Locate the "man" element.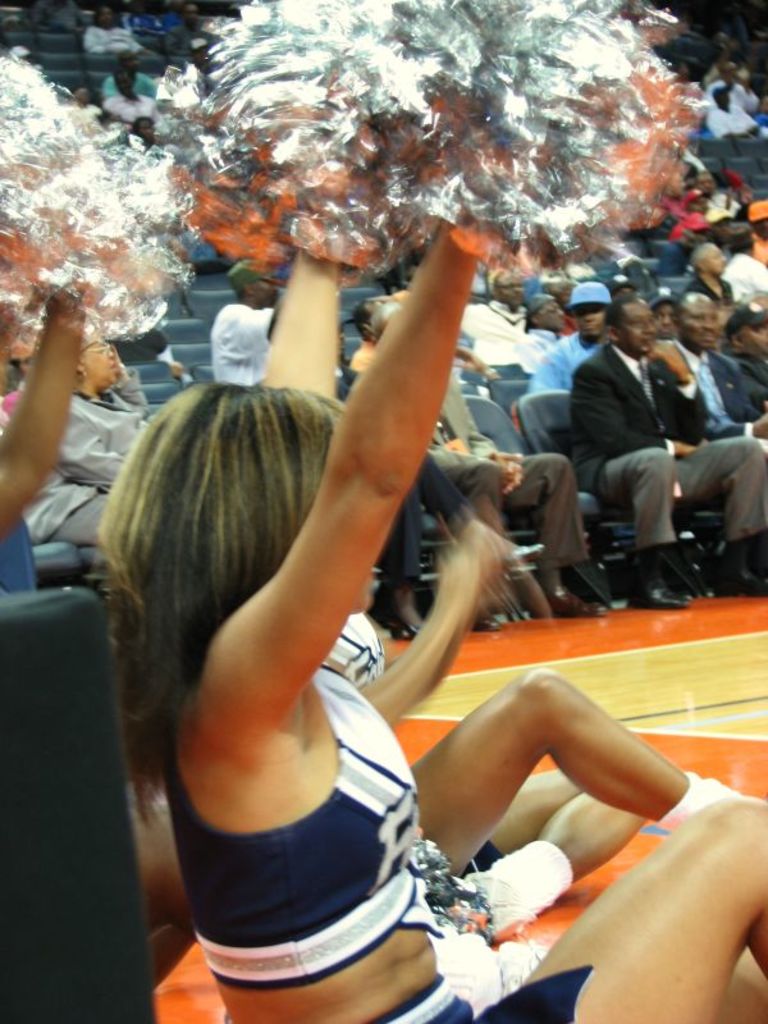
Element bbox: <box>102,61,170,133</box>.
